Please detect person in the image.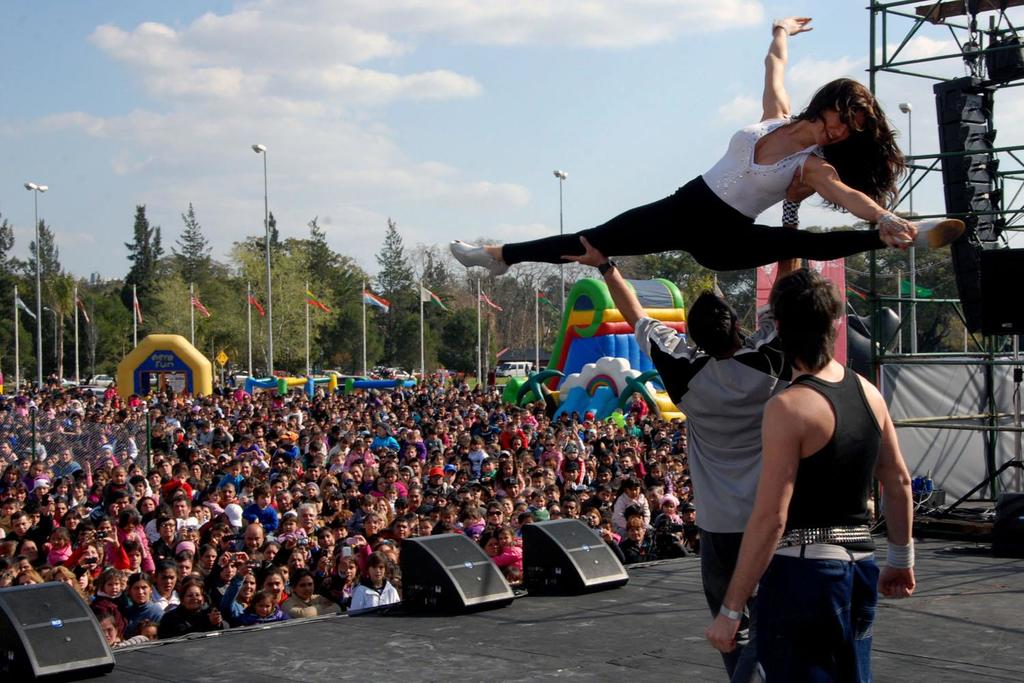
bbox(493, 458, 517, 484).
